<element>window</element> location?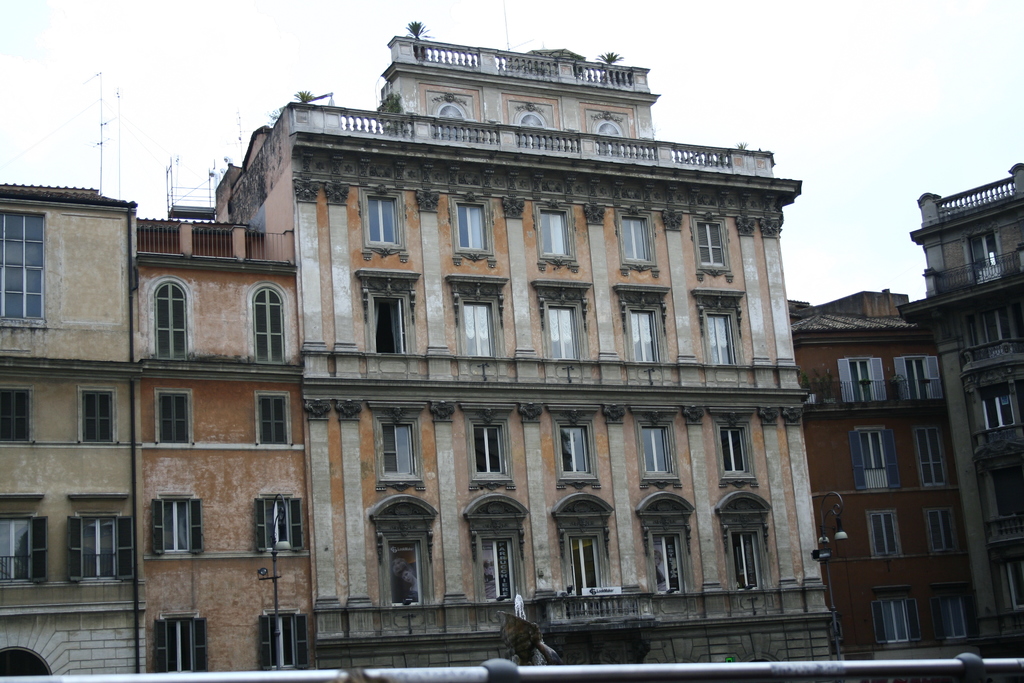
{"x1": 852, "y1": 428, "x2": 884, "y2": 490}
